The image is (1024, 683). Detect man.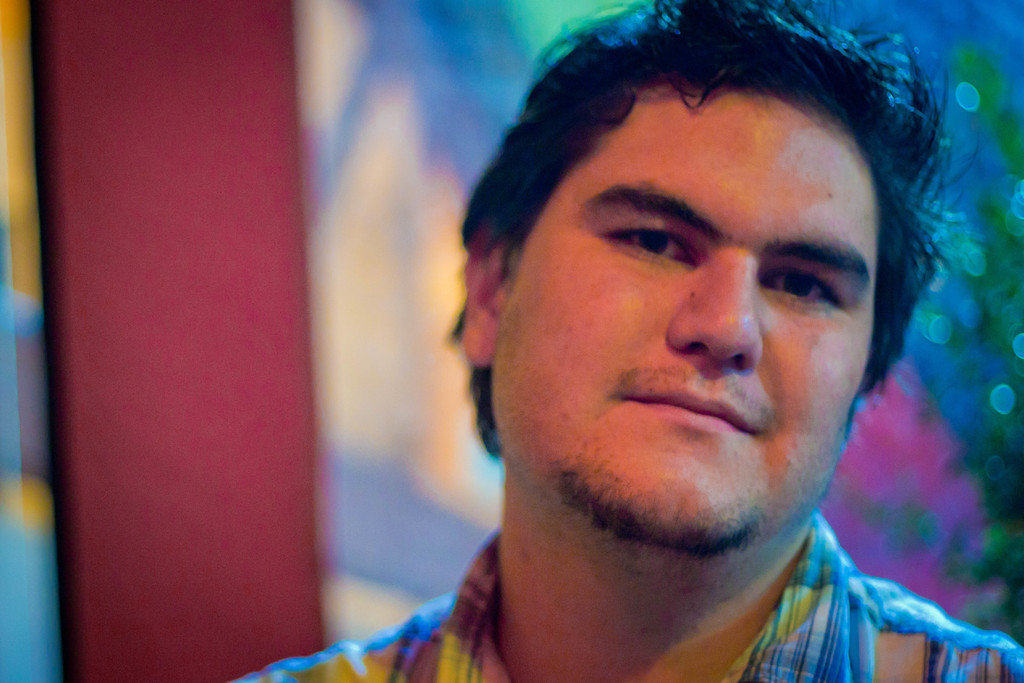
Detection: 320 50 1023 682.
